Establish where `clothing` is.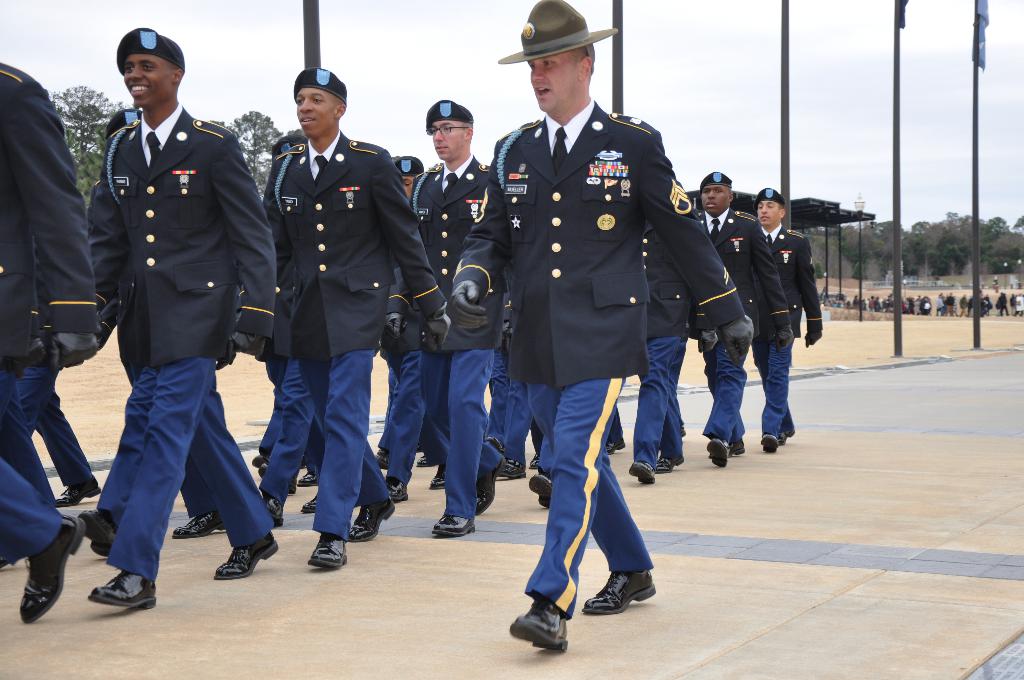
Established at rect(263, 229, 330, 496).
